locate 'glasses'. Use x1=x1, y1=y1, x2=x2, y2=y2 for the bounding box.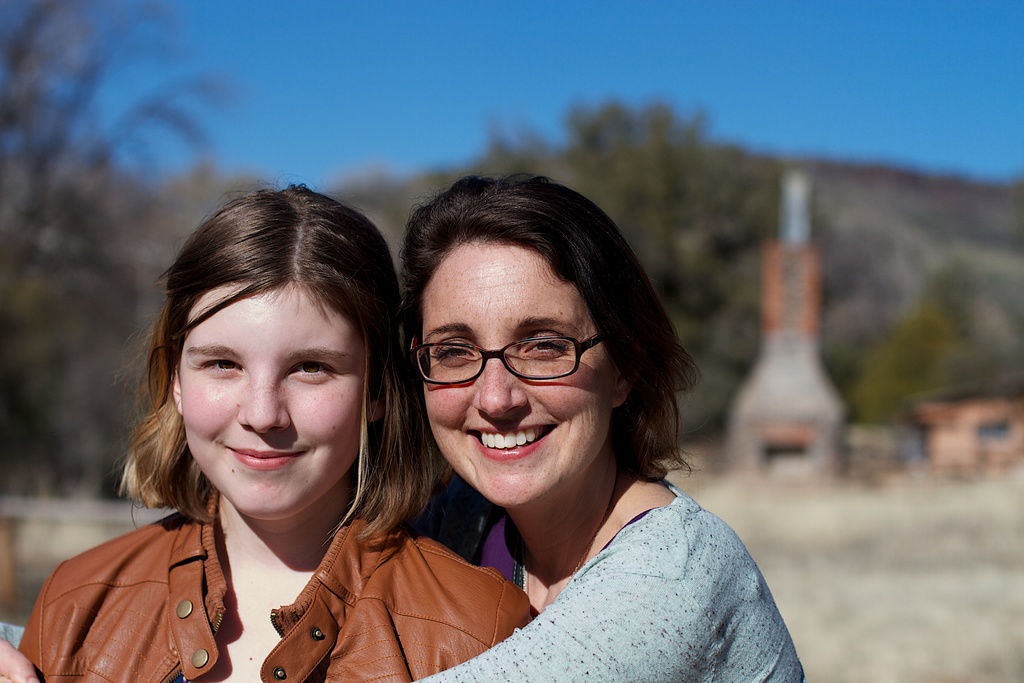
x1=412, y1=331, x2=603, y2=388.
